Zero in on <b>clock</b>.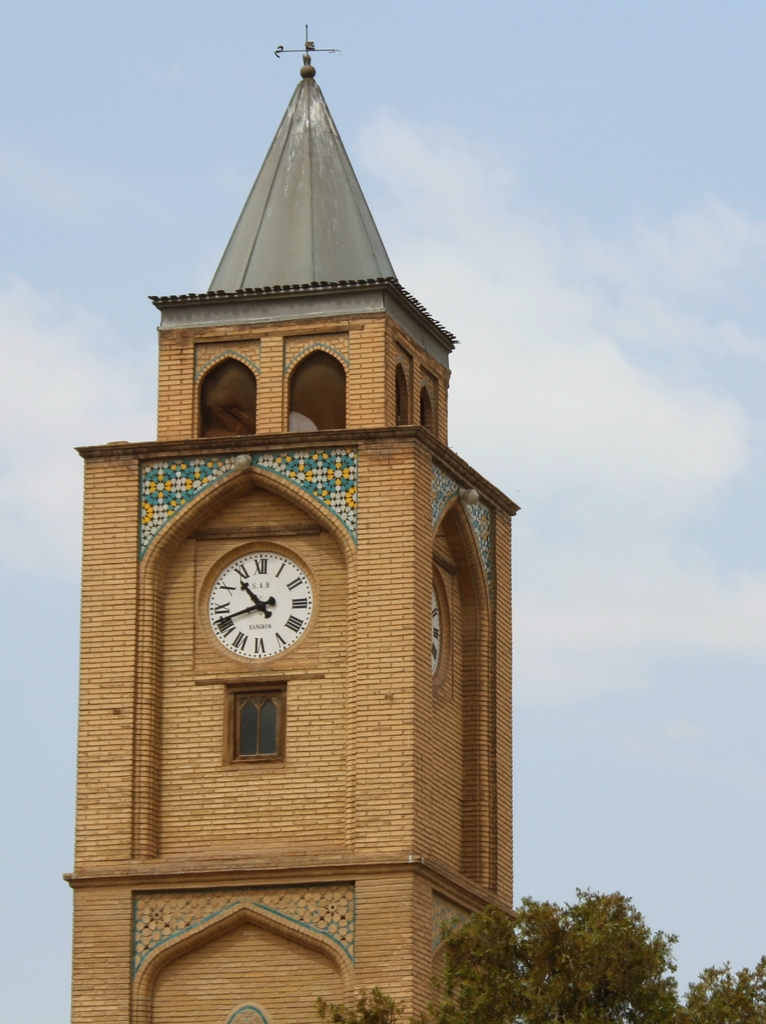
Zeroed in: bbox=(430, 579, 444, 679).
